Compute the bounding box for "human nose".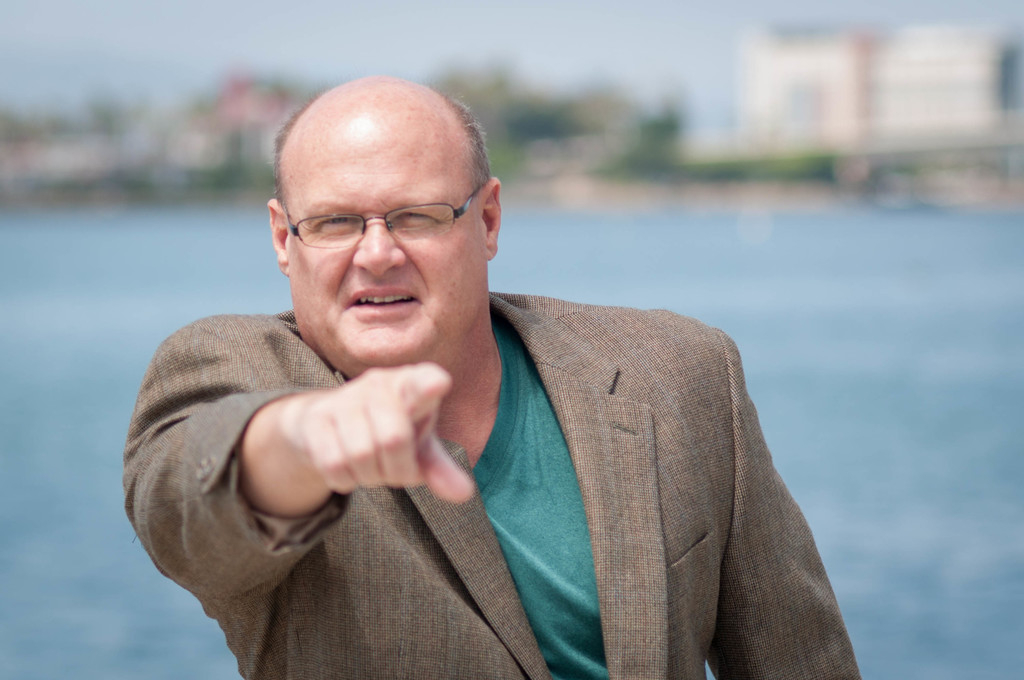
347:218:409:278.
